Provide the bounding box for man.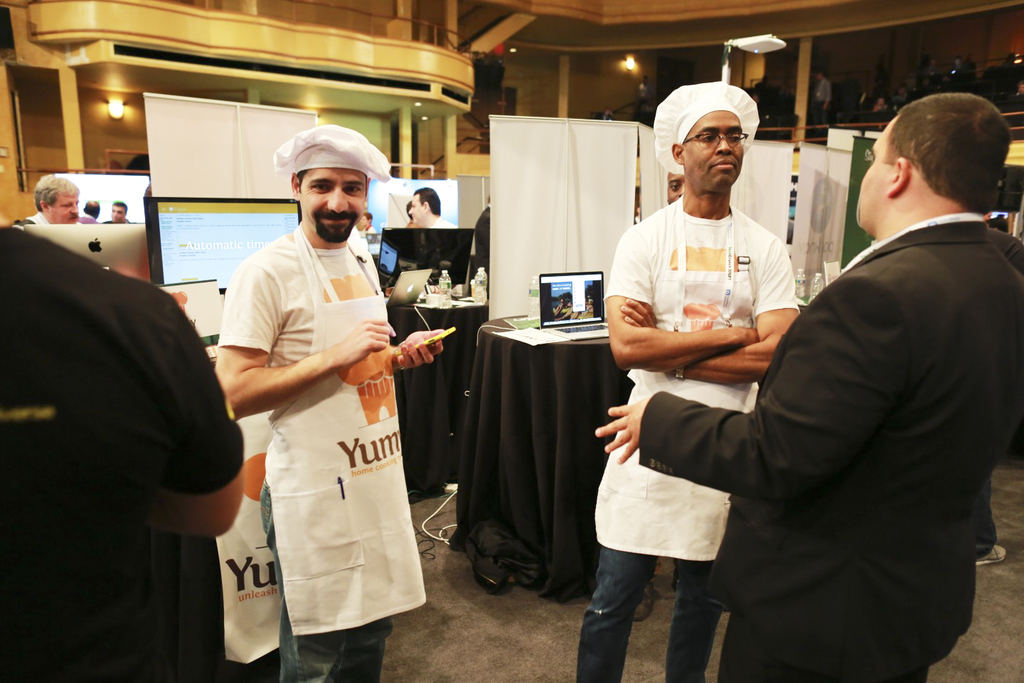
[214, 120, 444, 682].
